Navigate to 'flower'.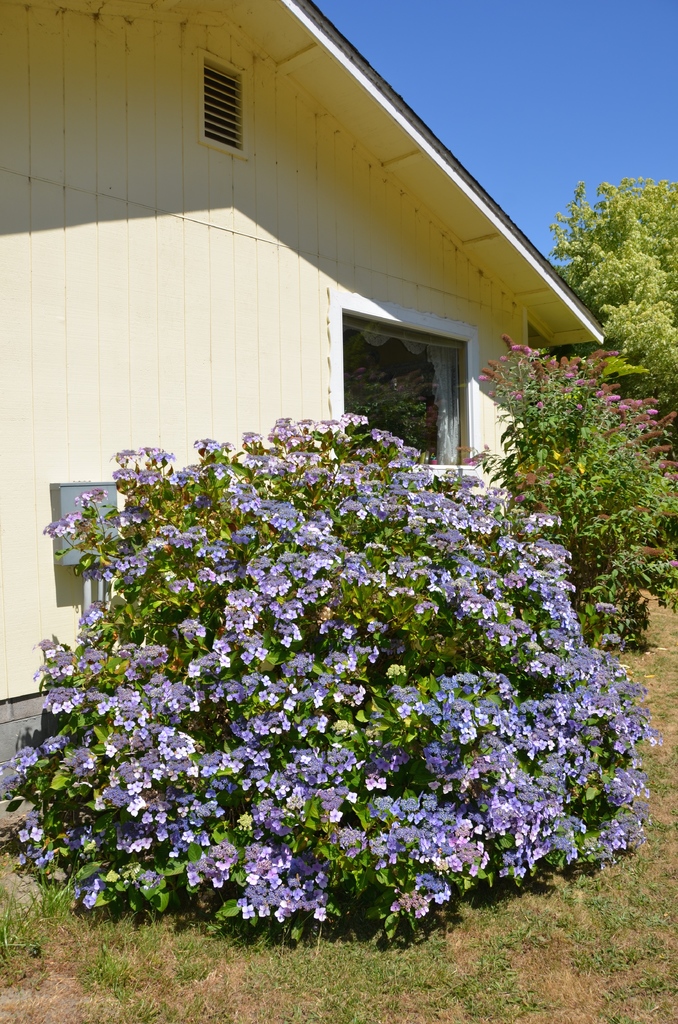
Navigation target: <region>439, 717, 472, 747</region>.
